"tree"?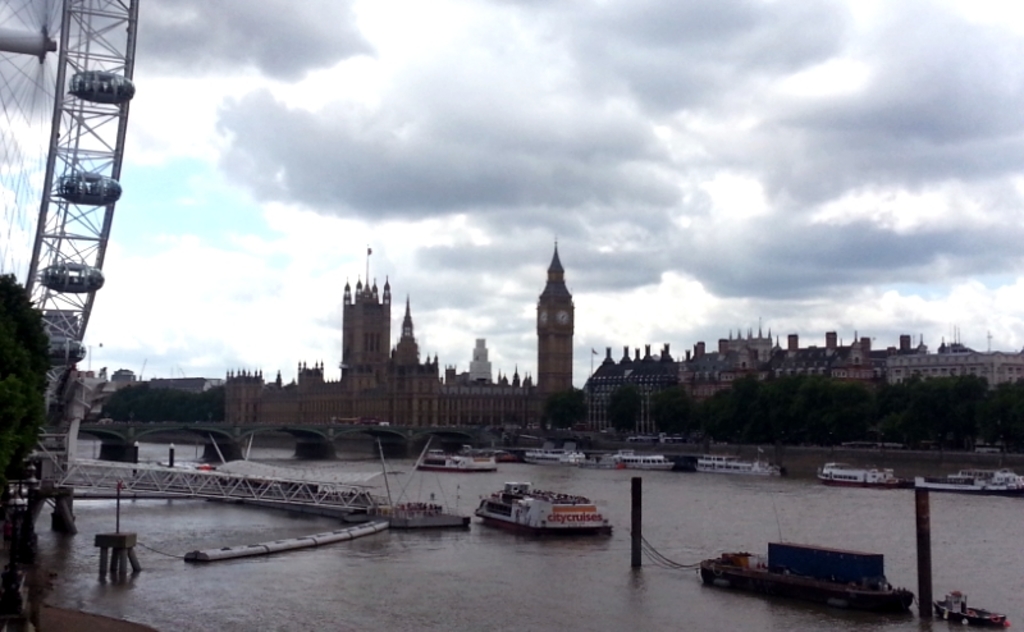
region(672, 393, 703, 431)
